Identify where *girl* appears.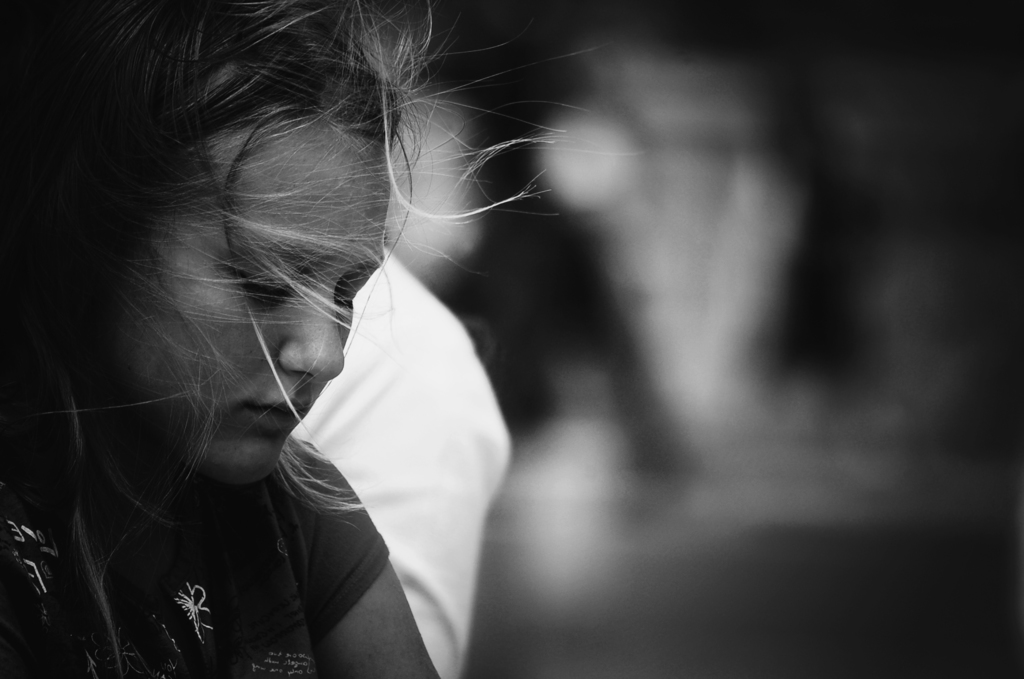
Appears at [x1=0, y1=0, x2=598, y2=678].
